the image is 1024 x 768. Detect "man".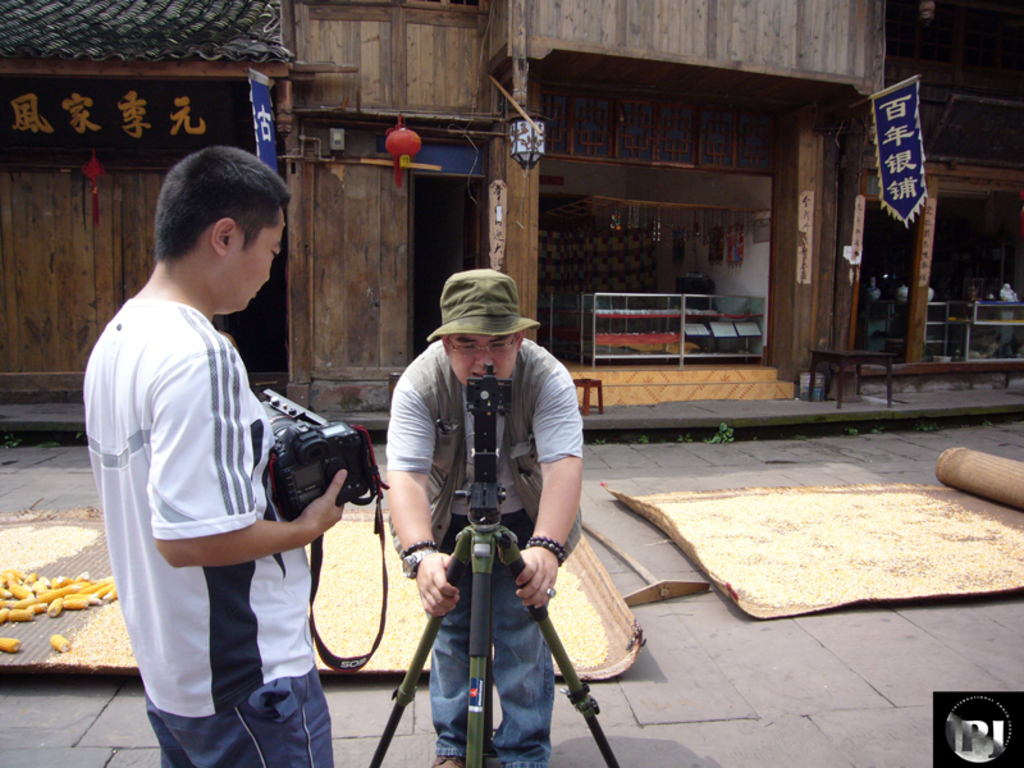
Detection: region(82, 150, 347, 767).
